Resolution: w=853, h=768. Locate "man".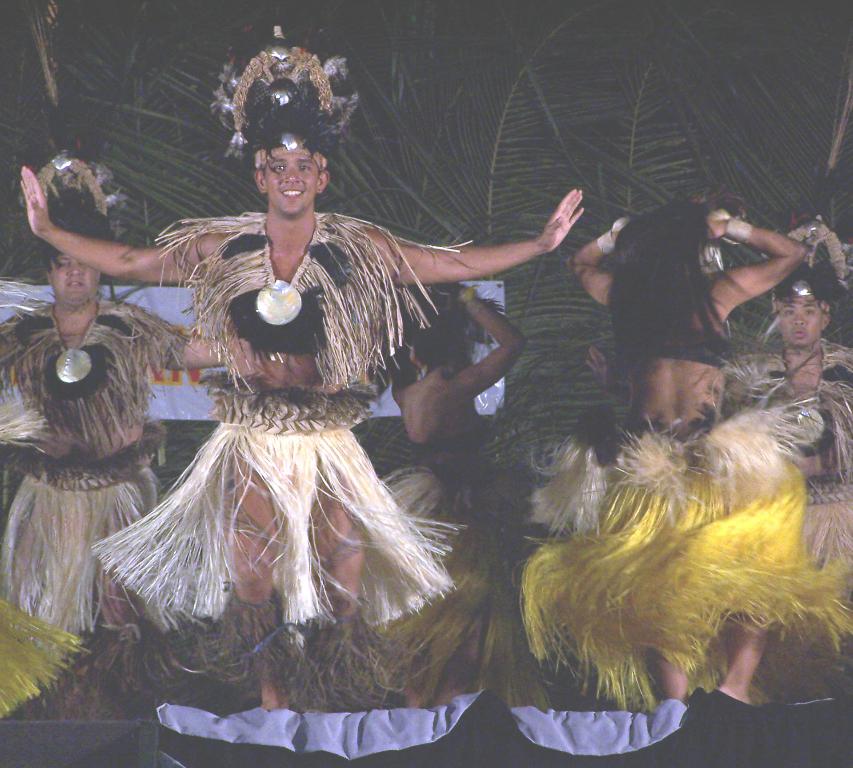
[left=734, top=219, right=852, bottom=586].
